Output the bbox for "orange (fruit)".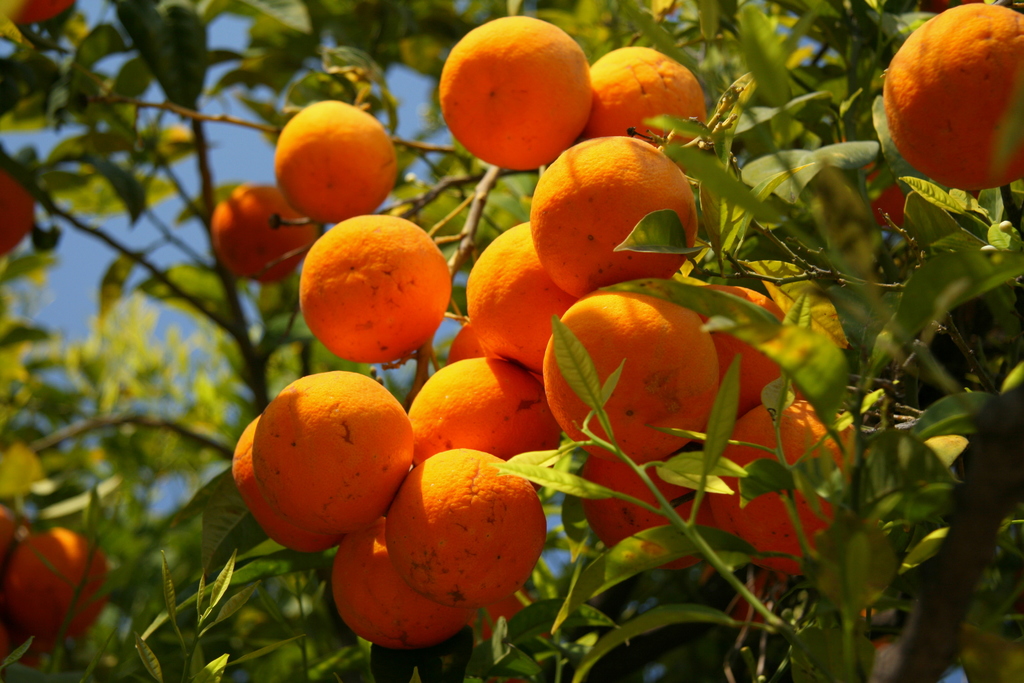
{"left": 888, "top": 4, "right": 1019, "bottom": 190}.
